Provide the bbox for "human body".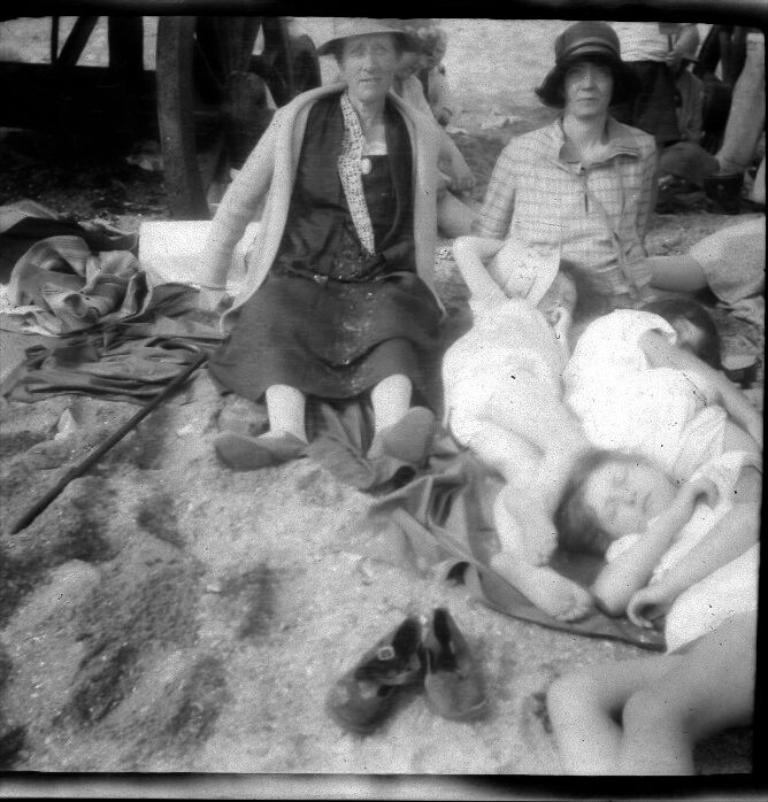
crop(555, 434, 762, 773).
